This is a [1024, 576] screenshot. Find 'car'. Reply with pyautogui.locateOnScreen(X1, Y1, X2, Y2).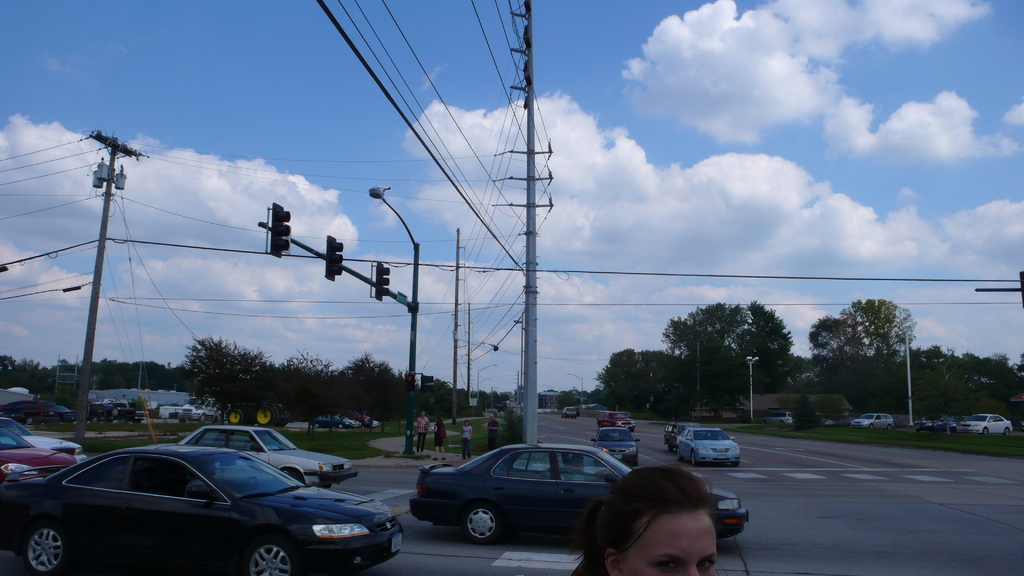
pyautogui.locateOnScreen(593, 425, 640, 467).
